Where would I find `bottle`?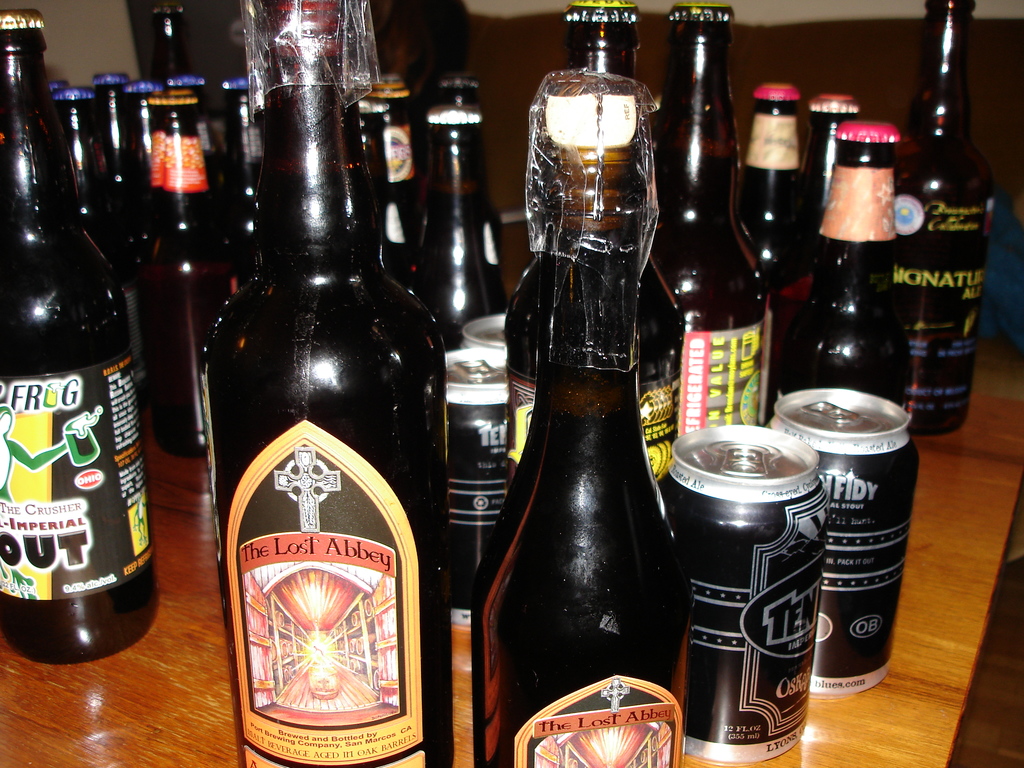
At box=[749, 93, 872, 322].
